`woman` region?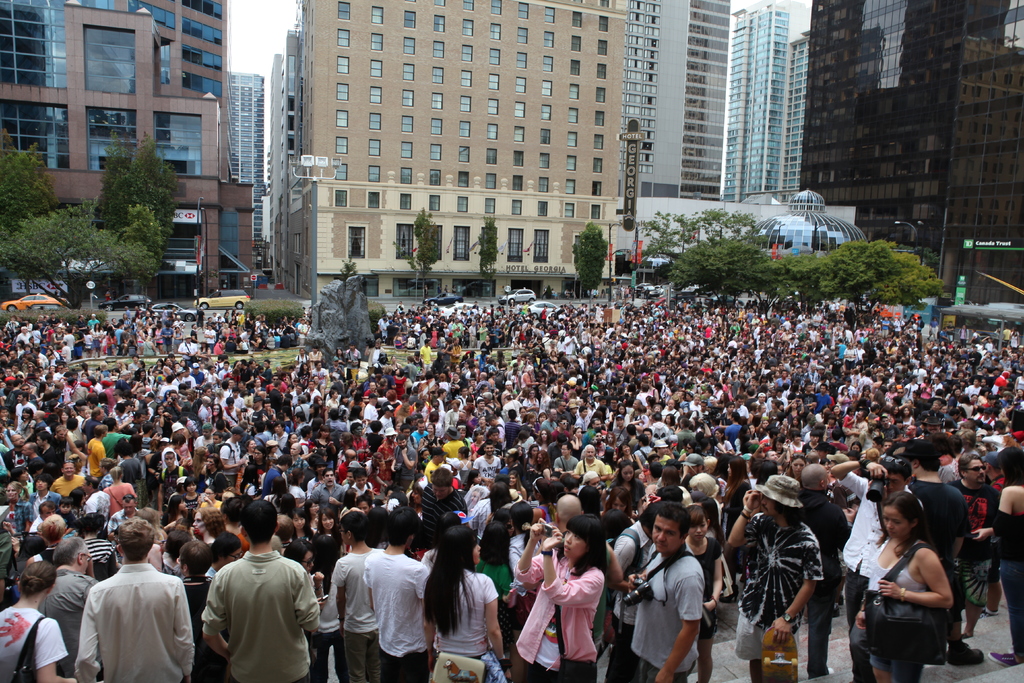
[746, 368, 754, 384]
